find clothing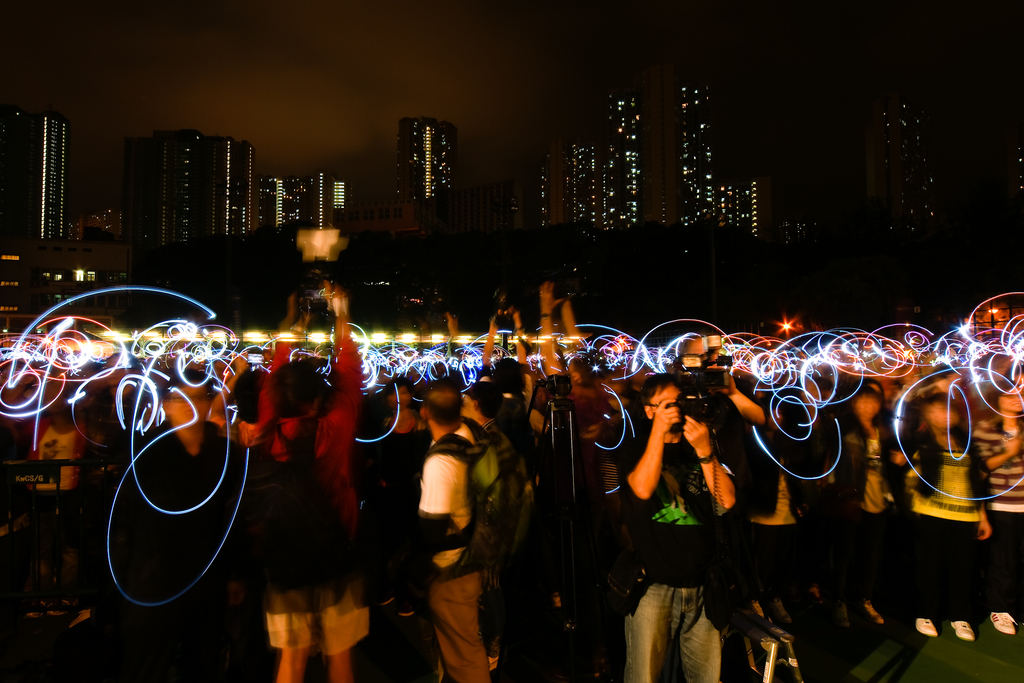
pyautogui.locateOnScreen(223, 322, 389, 659)
